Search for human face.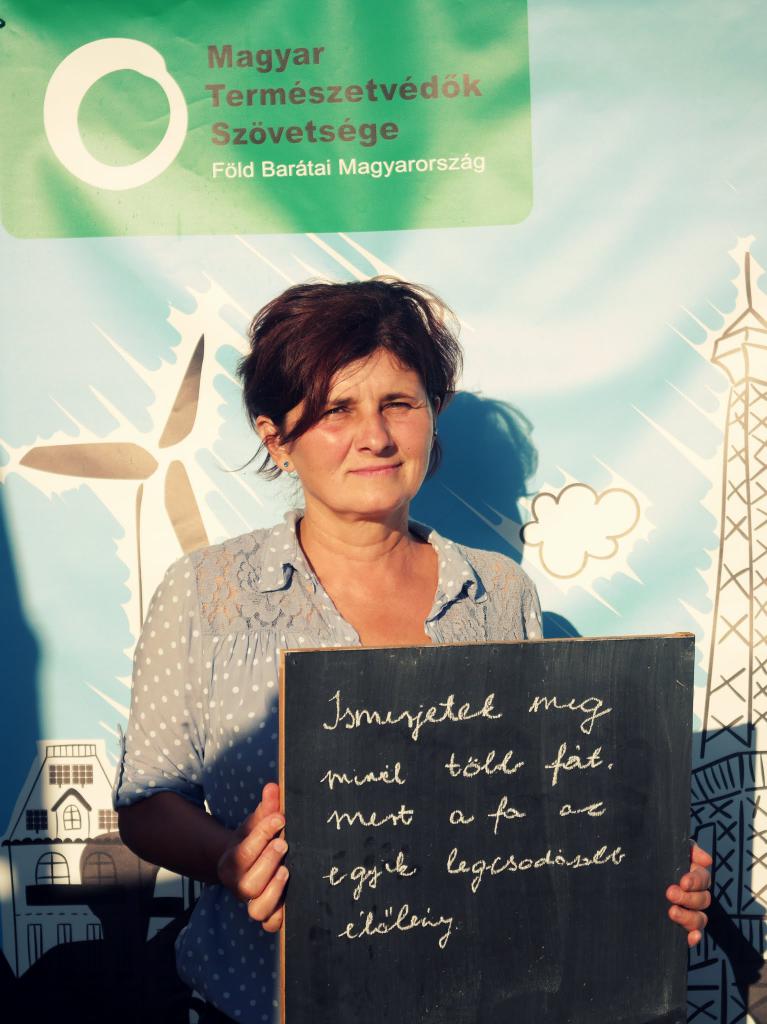
Found at BBox(287, 351, 433, 512).
